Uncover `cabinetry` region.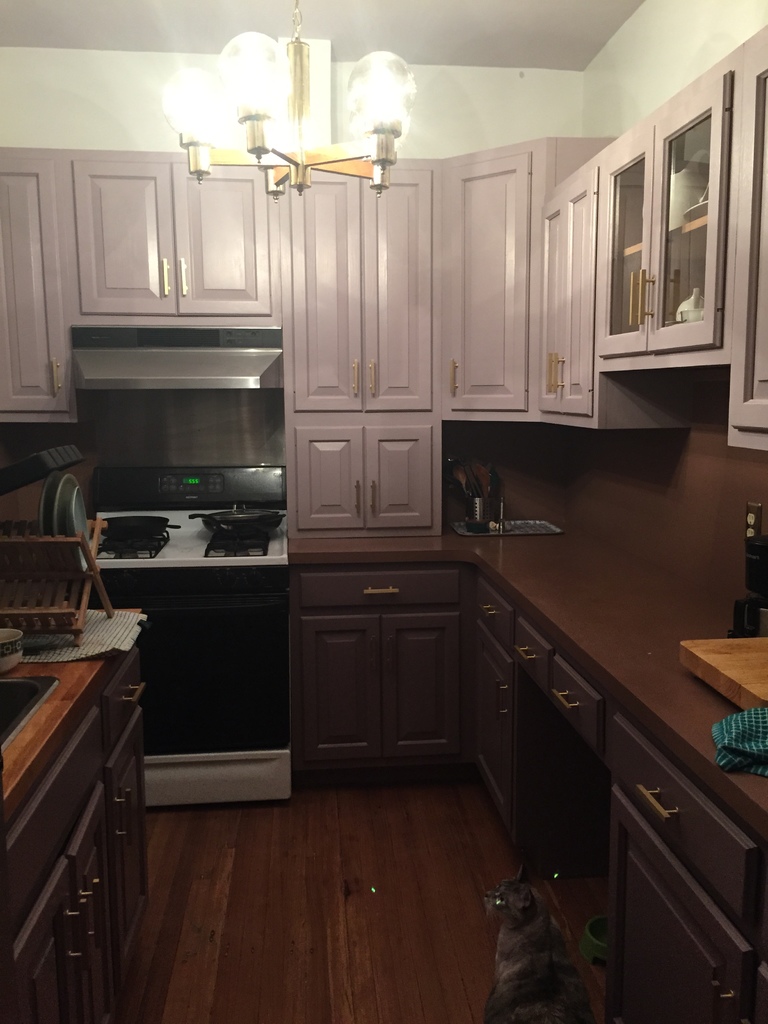
Uncovered: [726, 83, 767, 458].
